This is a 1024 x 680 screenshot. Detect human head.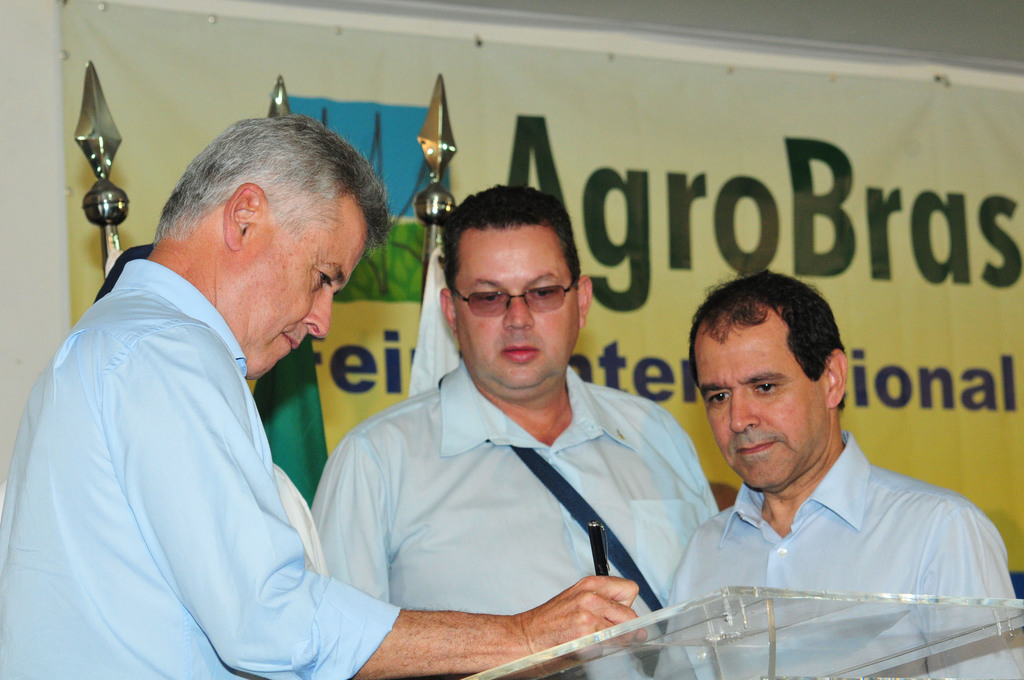
{"x1": 694, "y1": 275, "x2": 864, "y2": 486}.
